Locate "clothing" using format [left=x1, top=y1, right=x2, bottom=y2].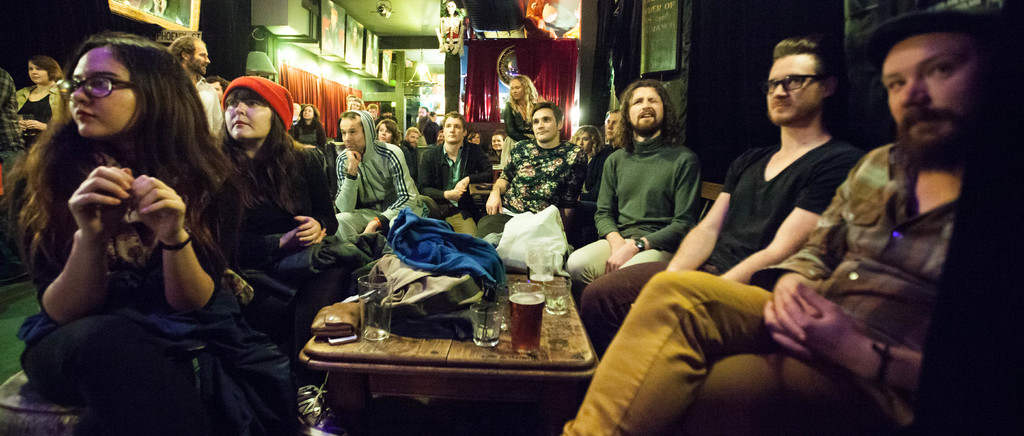
[left=216, top=138, right=376, bottom=385].
